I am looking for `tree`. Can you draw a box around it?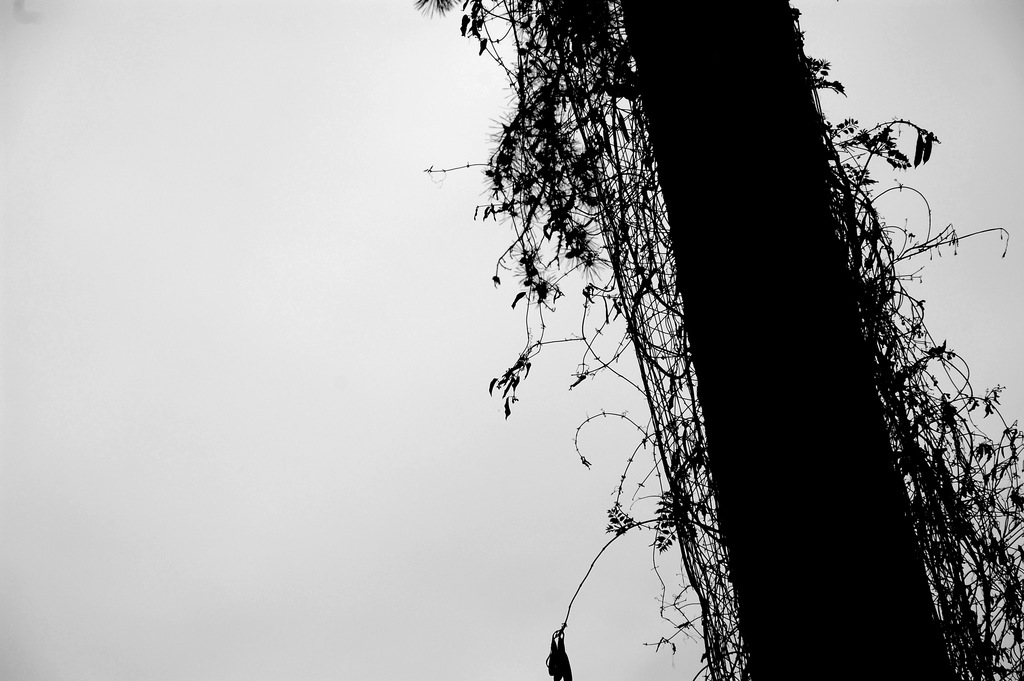
Sure, the bounding box is [x1=413, y1=0, x2=1023, y2=680].
